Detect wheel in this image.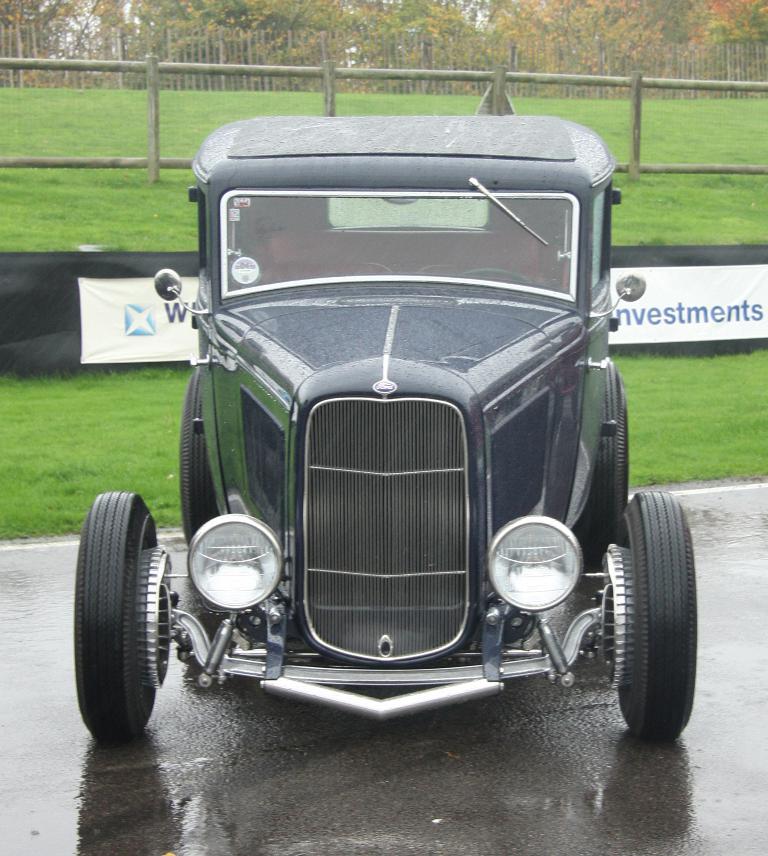
Detection: x1=618, y1=488, x2=697, y2=744.
